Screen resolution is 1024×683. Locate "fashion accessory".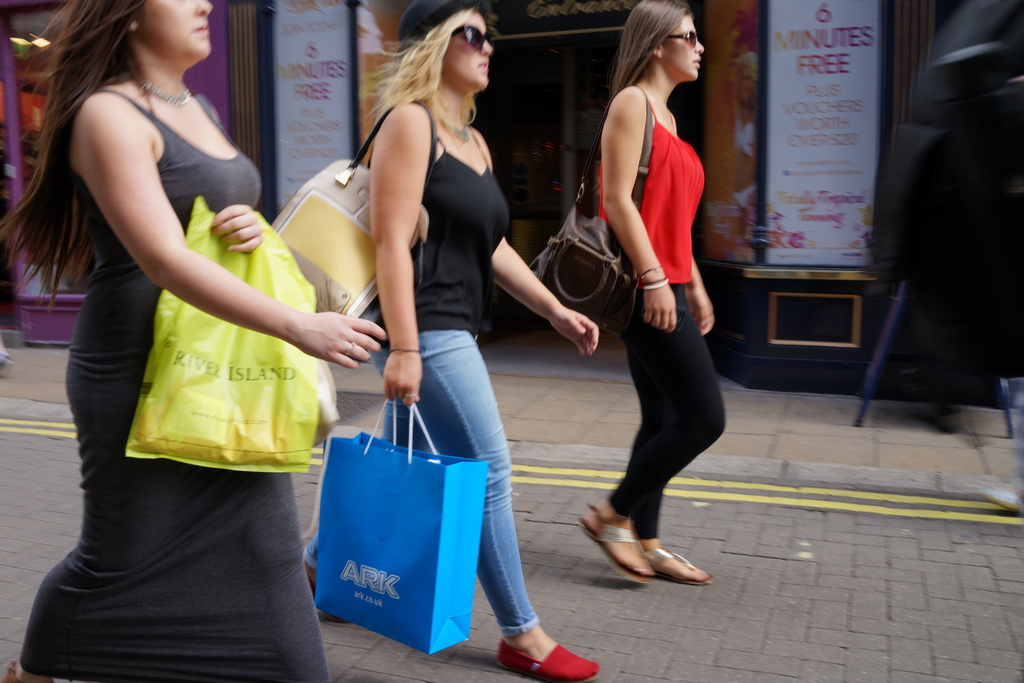
654:30:708:42.
